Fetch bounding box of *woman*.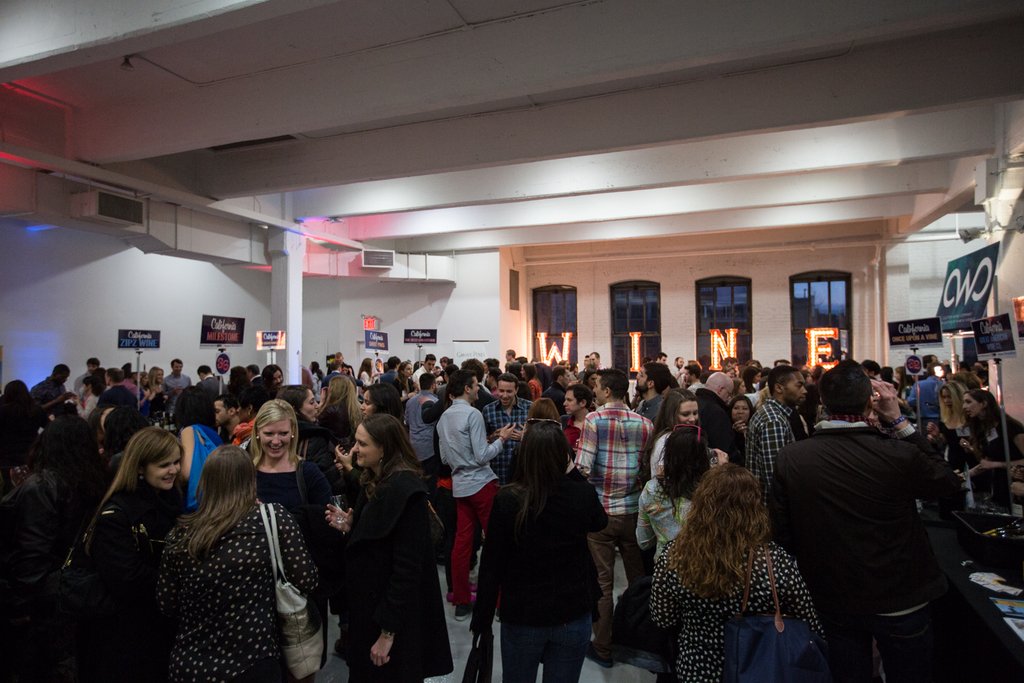
Bbox: (left=398, top=361, right=416, bottom=397).
